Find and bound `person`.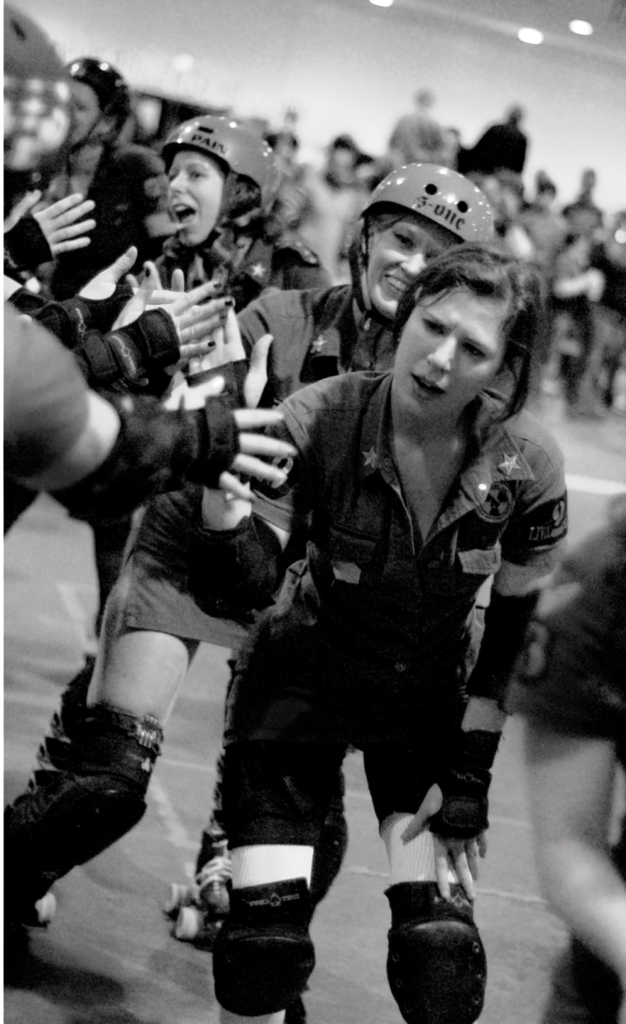
Bound: (left=53, top=106, right=334, bottom=925).
